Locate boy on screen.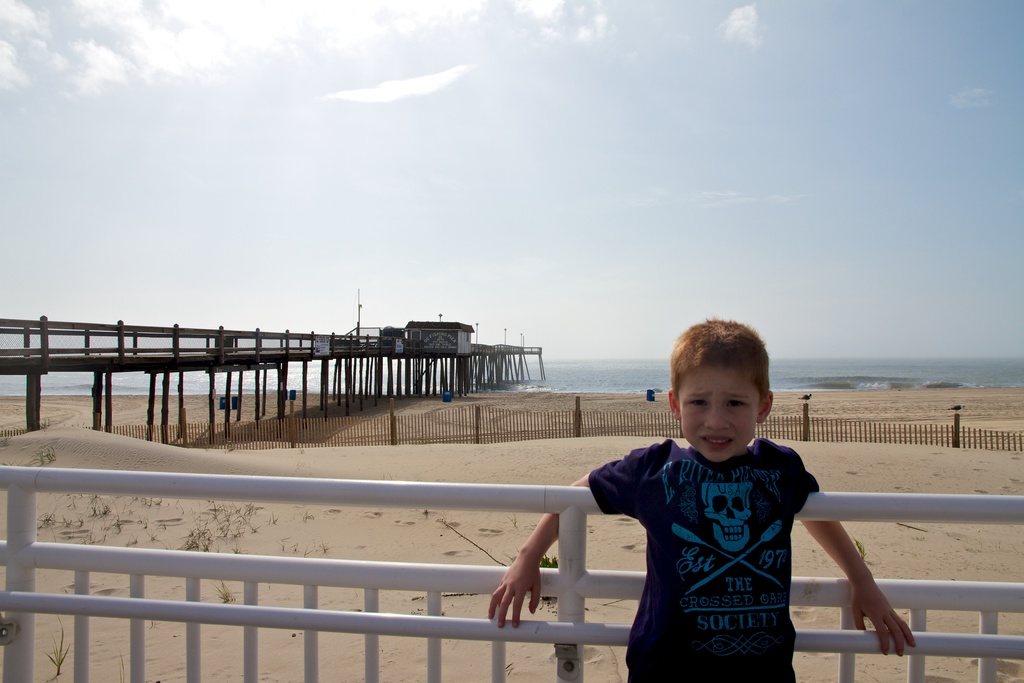
On screen at crop(490, 325, 915, 680).
